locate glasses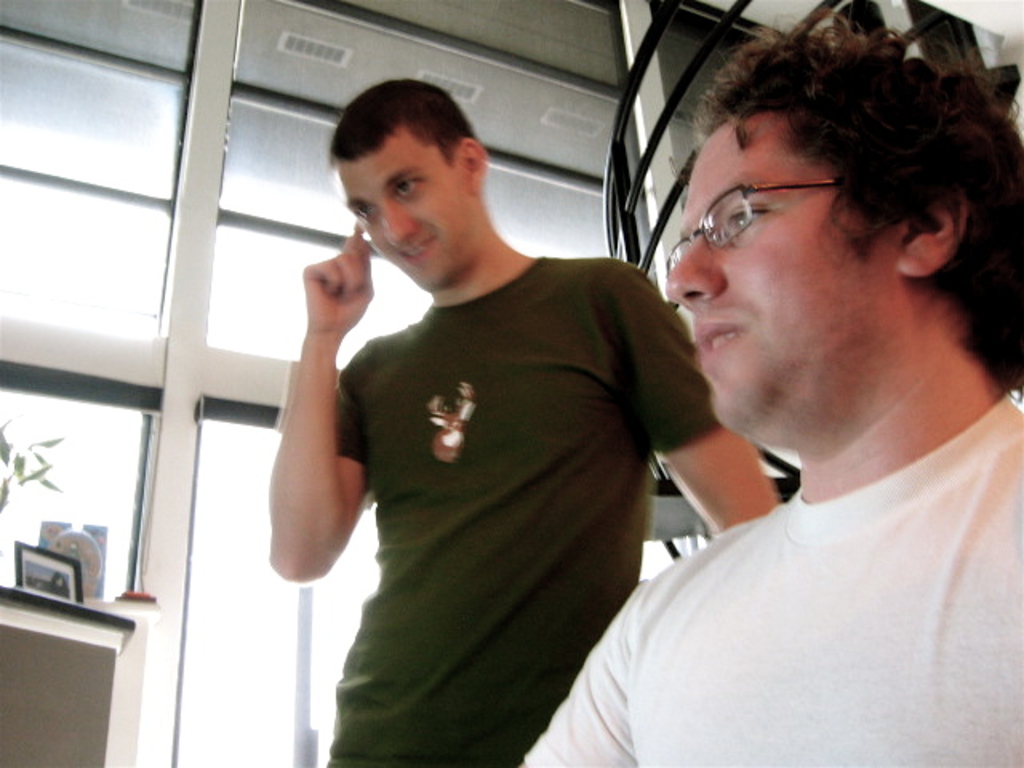
Rect(662, 179, 834, 275)
